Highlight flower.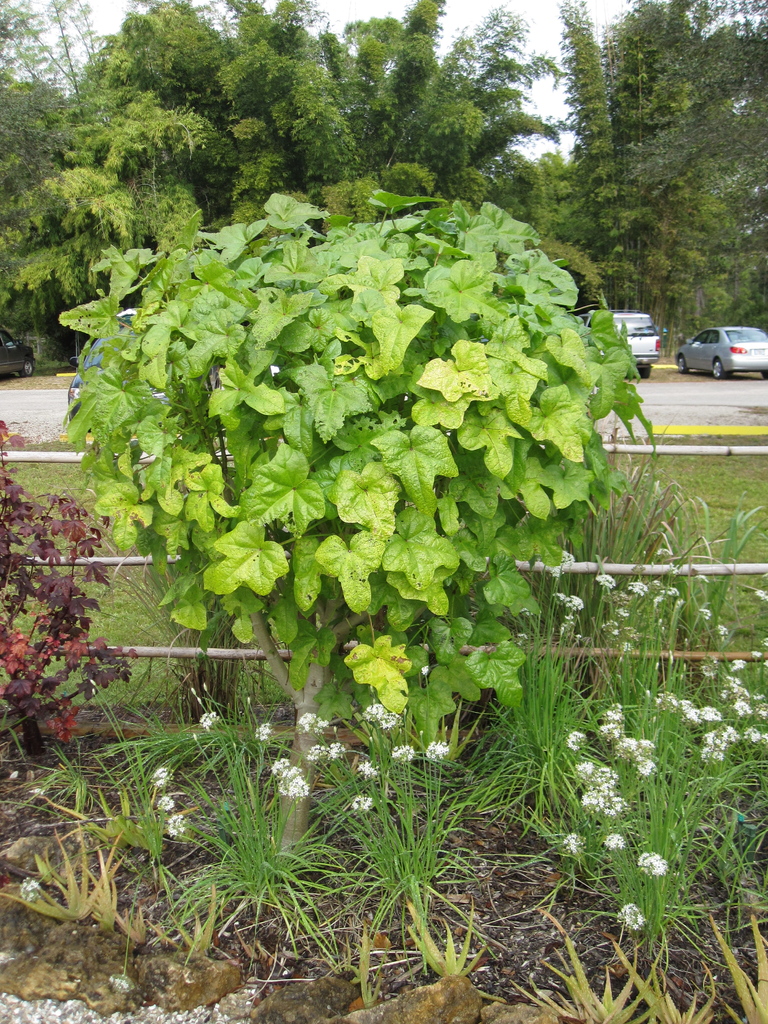
Highlighted region: rect(426, 740, 453, 760).
